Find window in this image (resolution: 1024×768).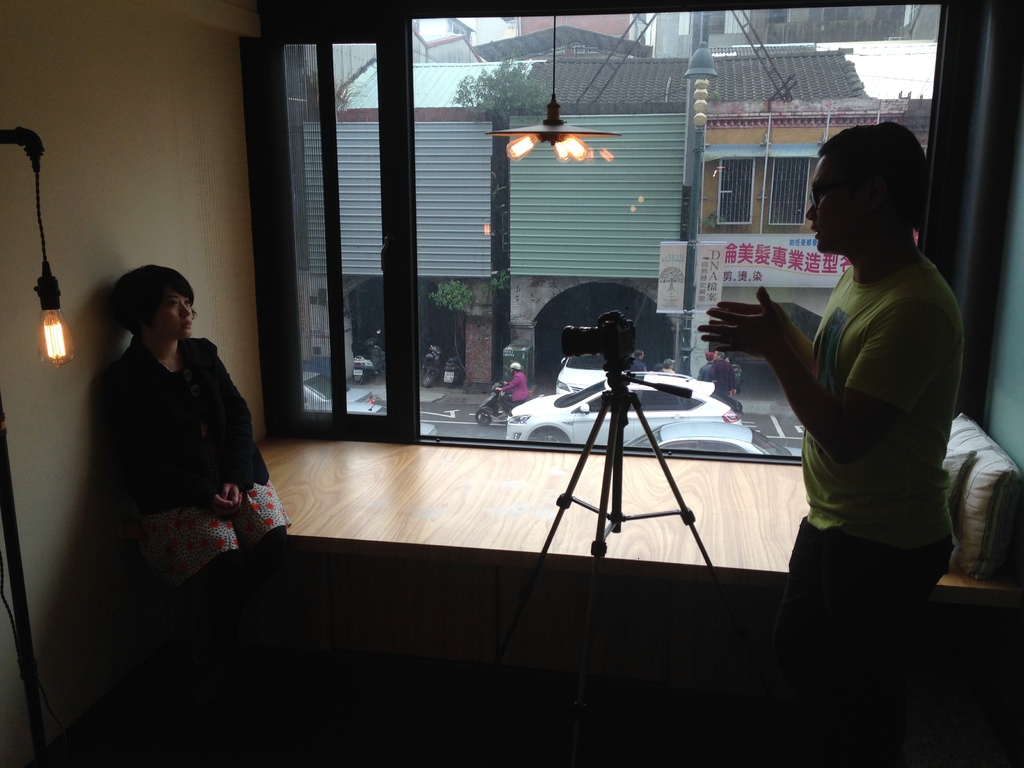
x1=714 y1=155 x2=756 y2=225.
